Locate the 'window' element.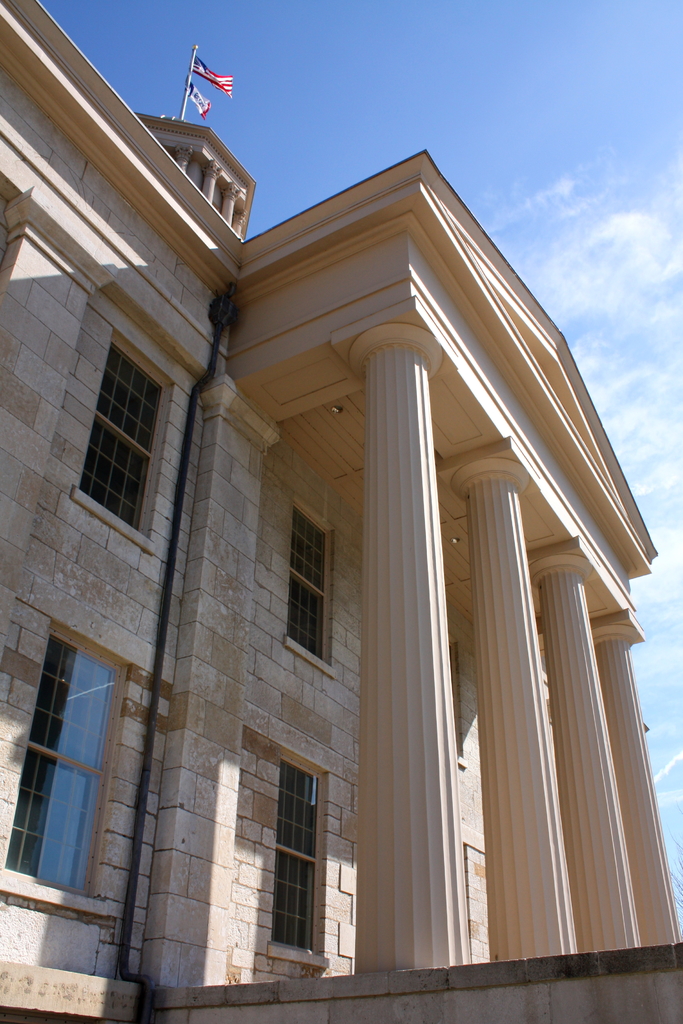
Element bbox: (258, 745, 347, 956).
